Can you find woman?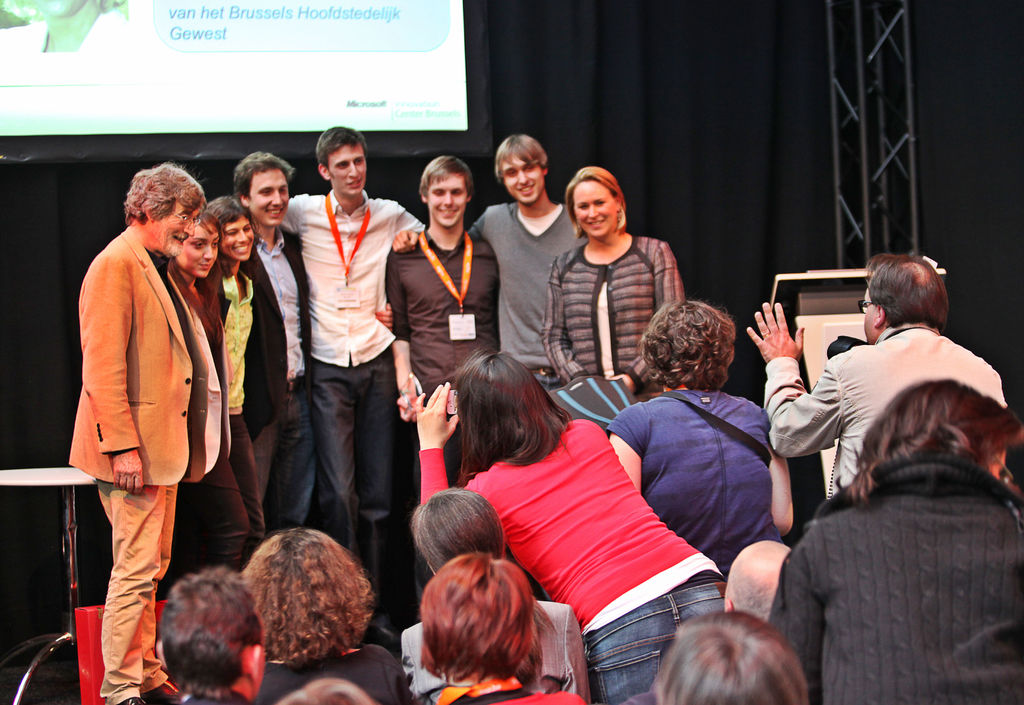
Yes, bounding box: bbox=(161, 213, 259, 611).
